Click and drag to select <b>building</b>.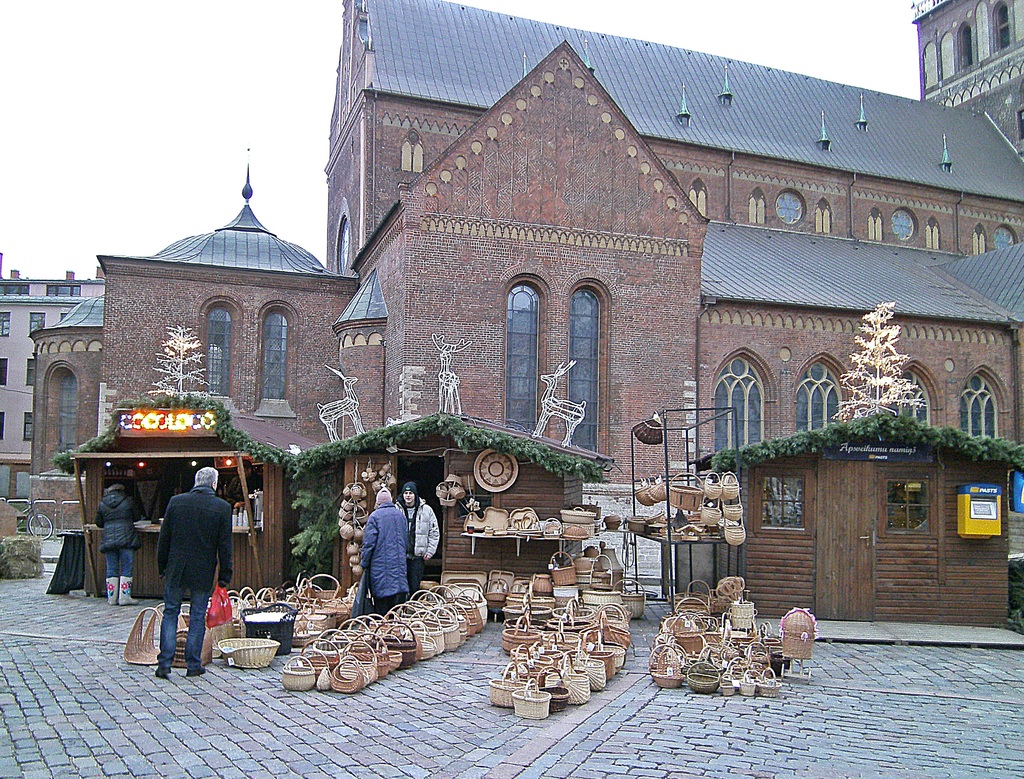
Selection: x1=24 y1=0 x2=1023 y2=600.
